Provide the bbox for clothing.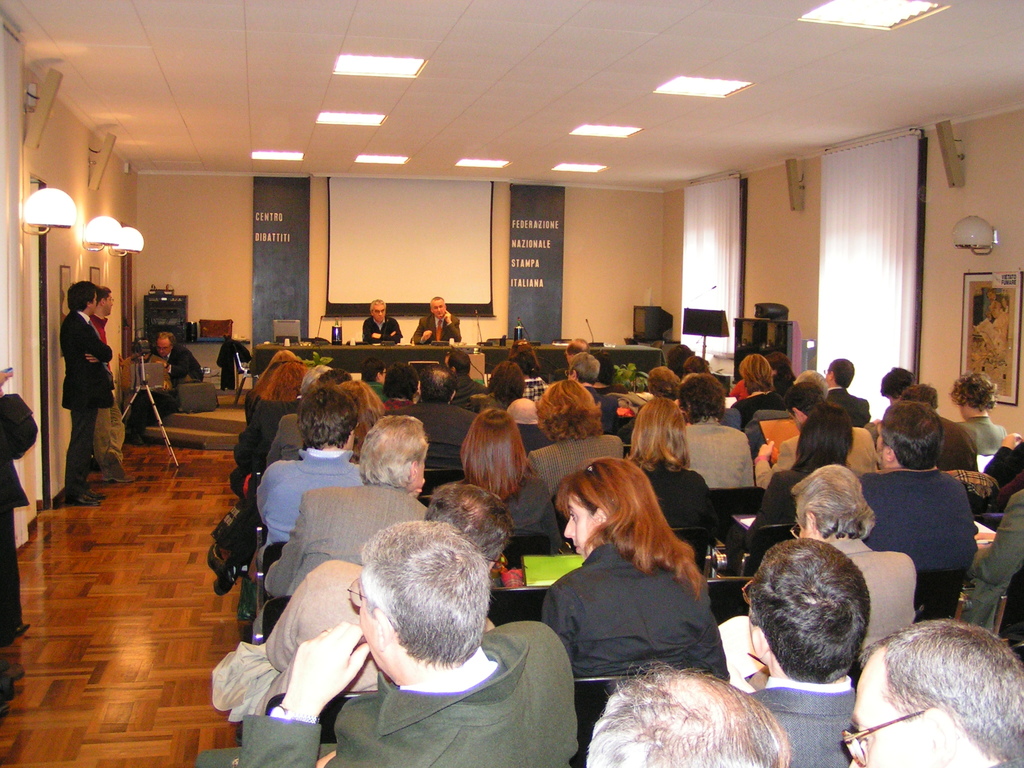
box(641, 463, 718, 531).
